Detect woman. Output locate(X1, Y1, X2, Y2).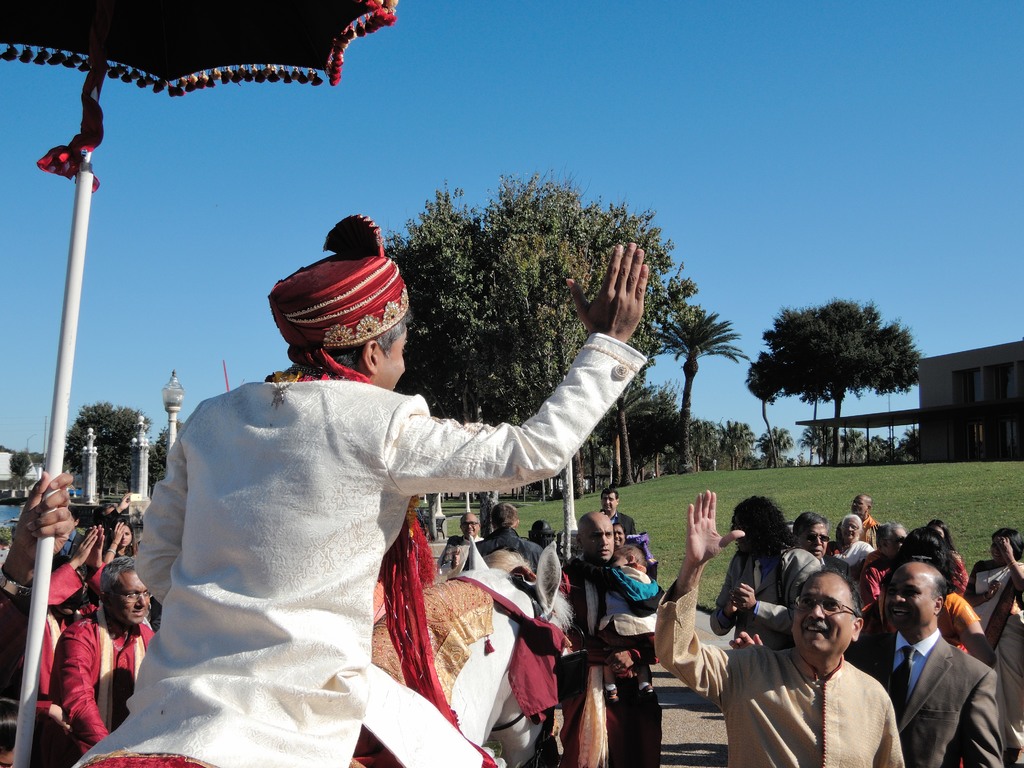
locate(611, 522, 625, 549).
